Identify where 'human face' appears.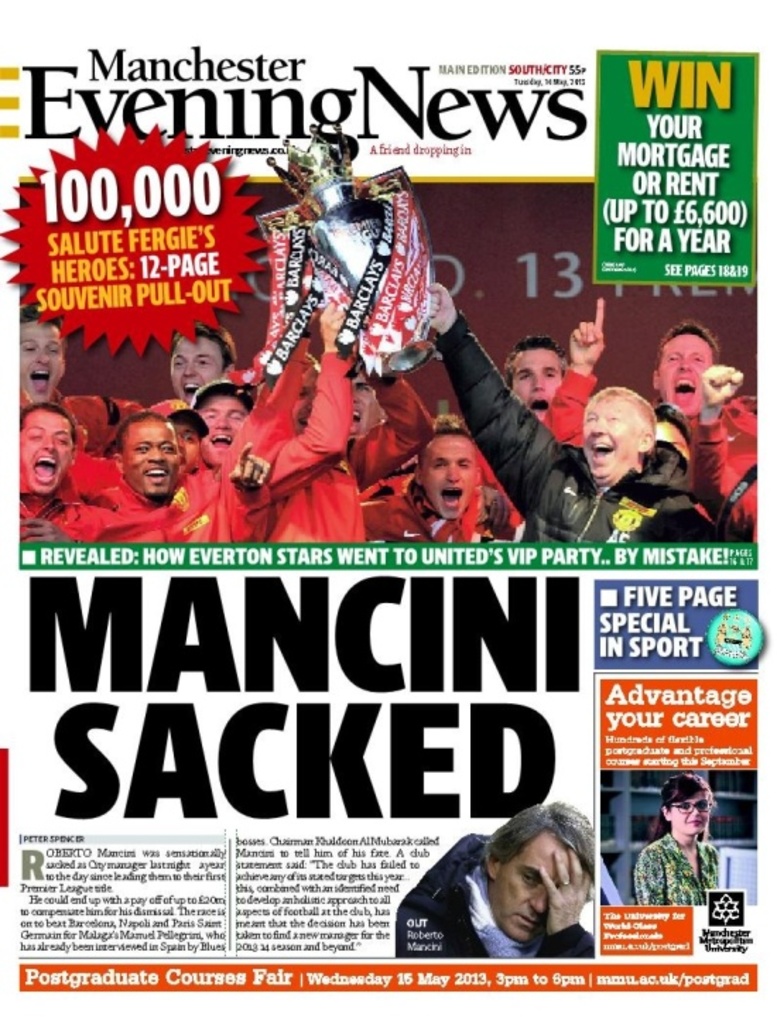
Appears at (168, 328, 230, 407).
